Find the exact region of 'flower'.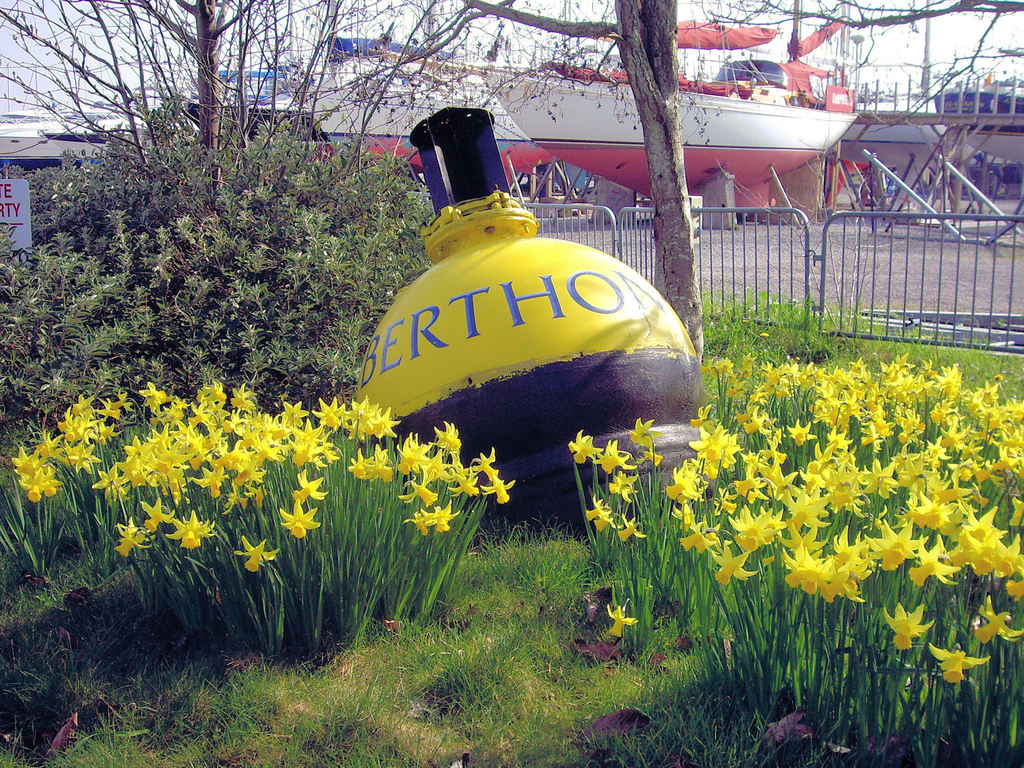
Exact region: 972 594 1023 643.
